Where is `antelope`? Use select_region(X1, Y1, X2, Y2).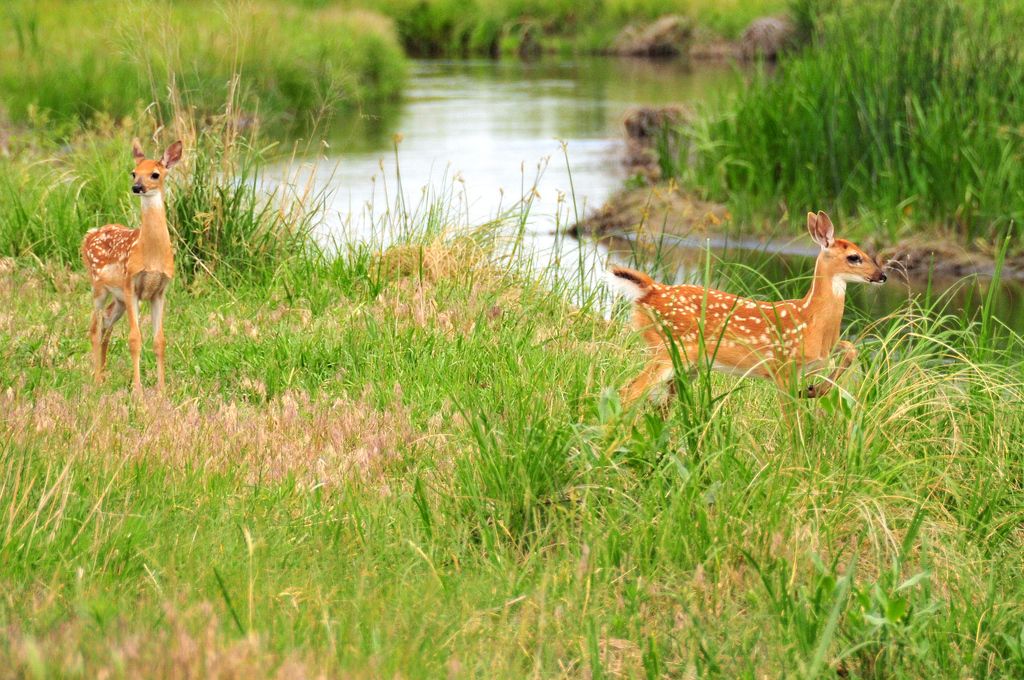
select_region(612, 206, 887, 426).
